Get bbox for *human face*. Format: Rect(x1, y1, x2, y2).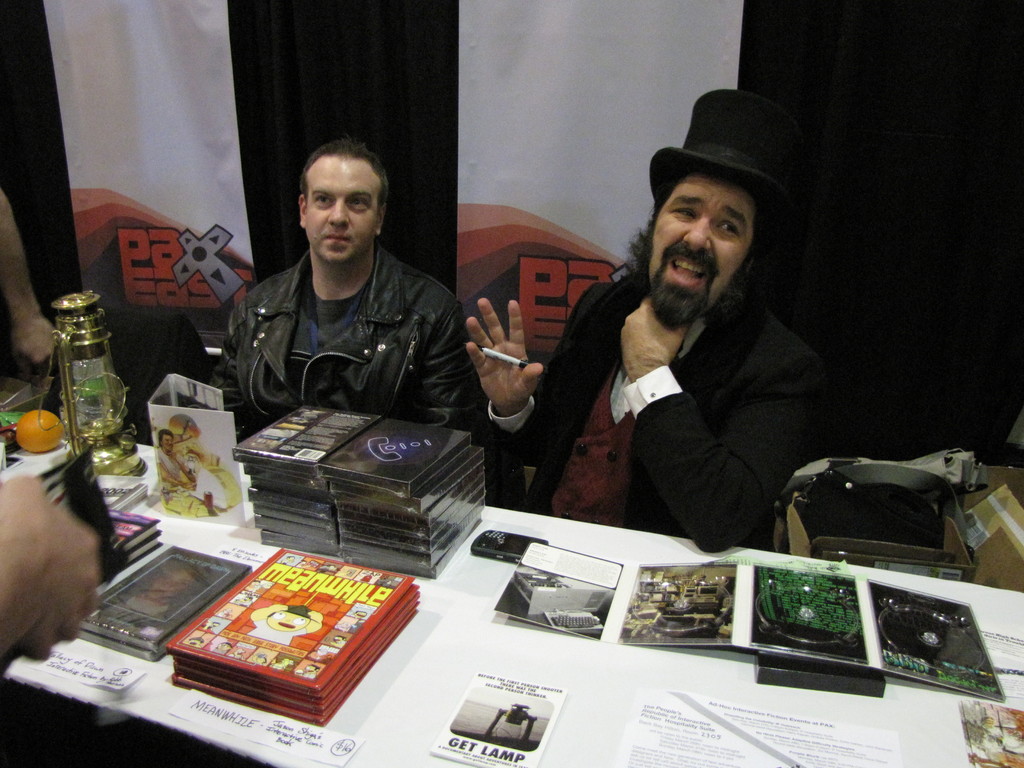
Rect(648, 175, 752, 304).
